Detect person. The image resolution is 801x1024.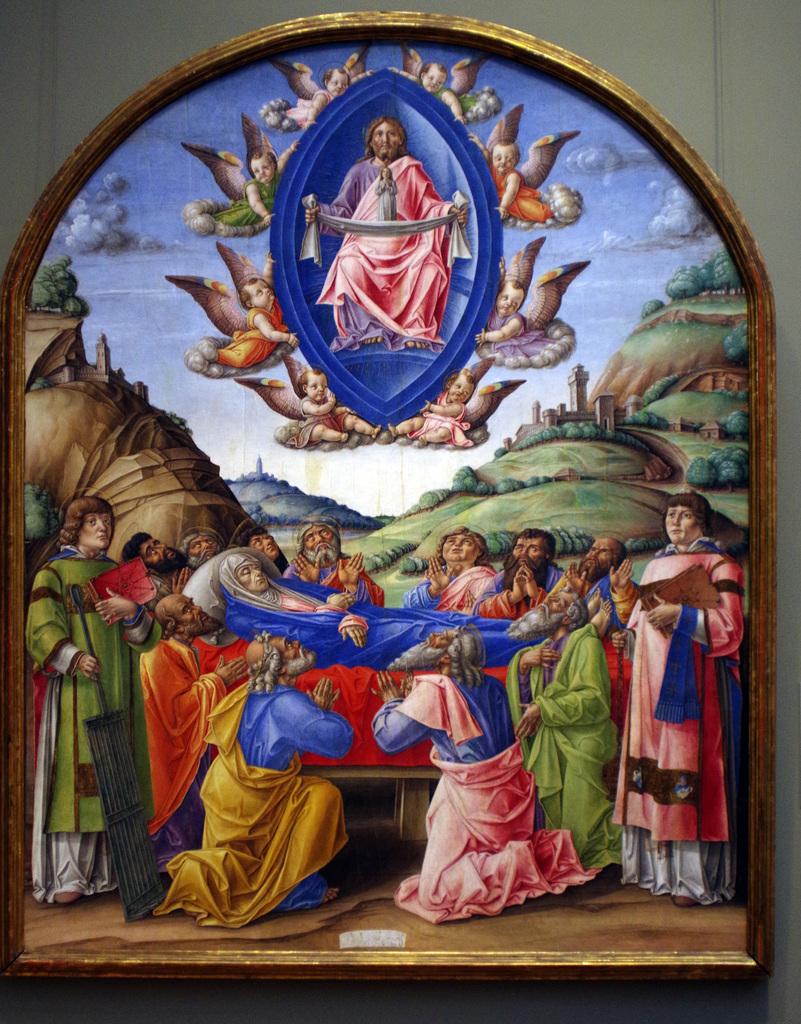
(left=403, top=526, right=499, bottom=617).
